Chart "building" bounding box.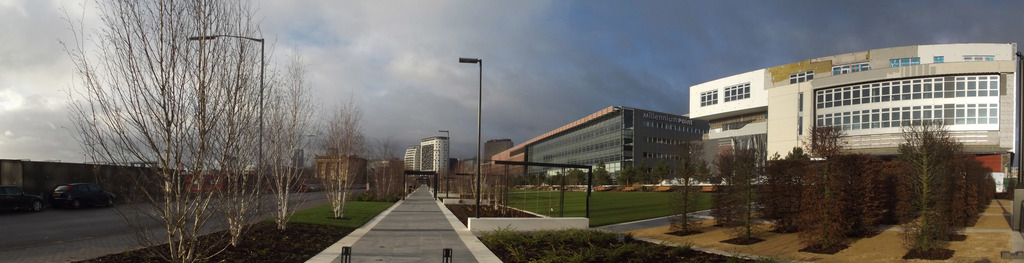
Charted: region(483, 135, 514, 162).
